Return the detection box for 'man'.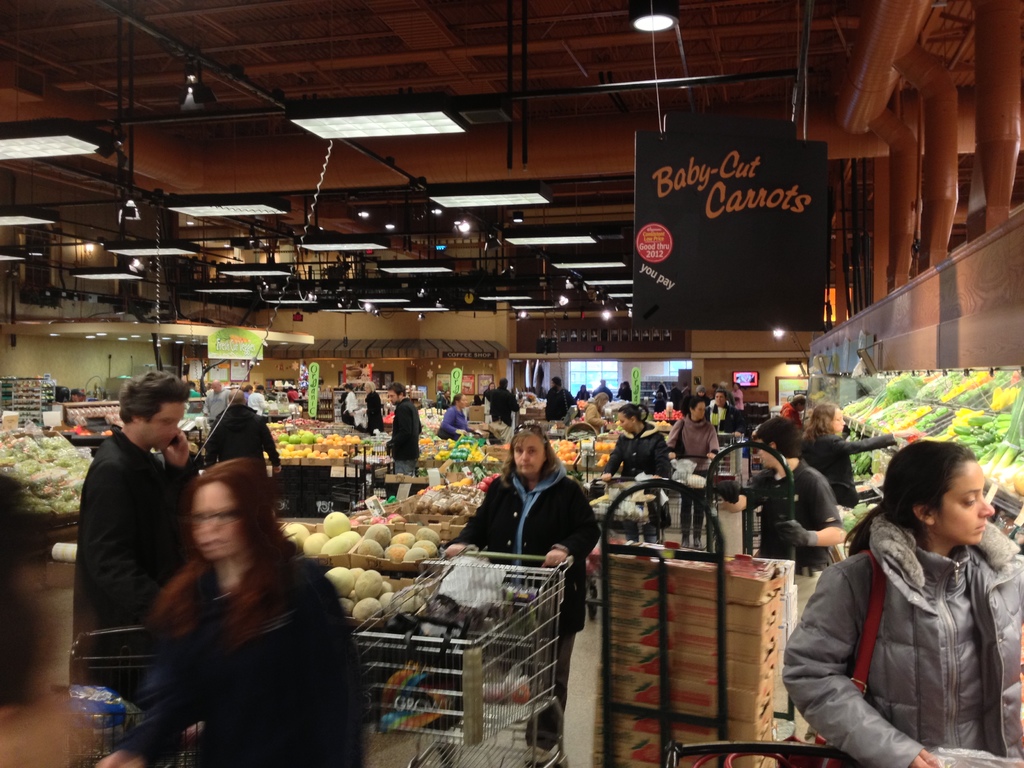
{"left": 383, "top": 380, "right": 423, "bottom": 476}.
